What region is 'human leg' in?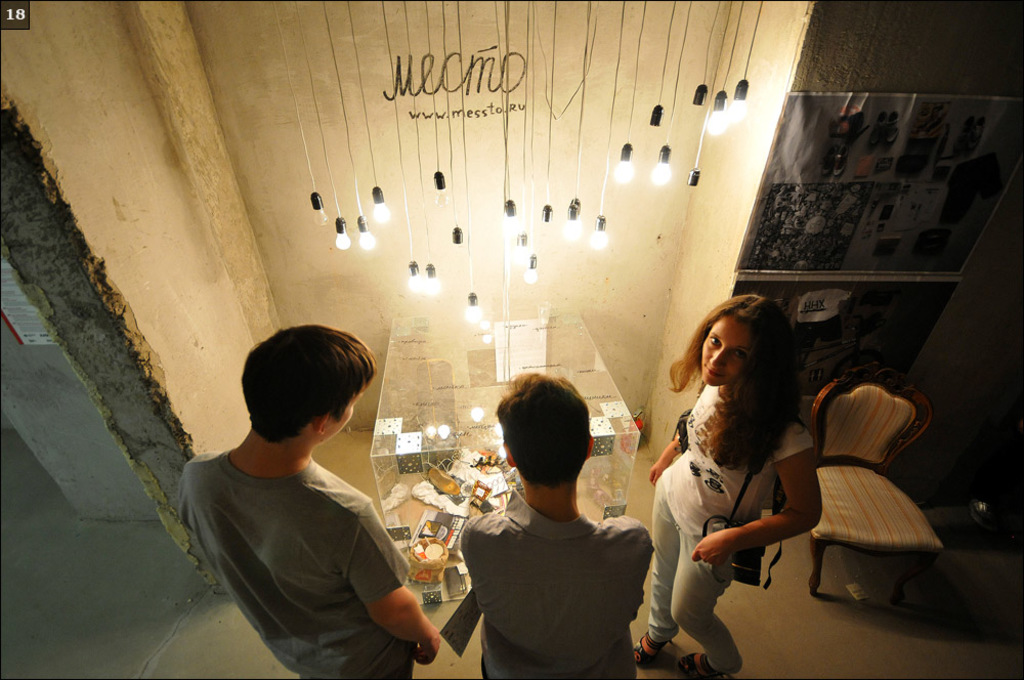
box(631, 483, 686, 650).
